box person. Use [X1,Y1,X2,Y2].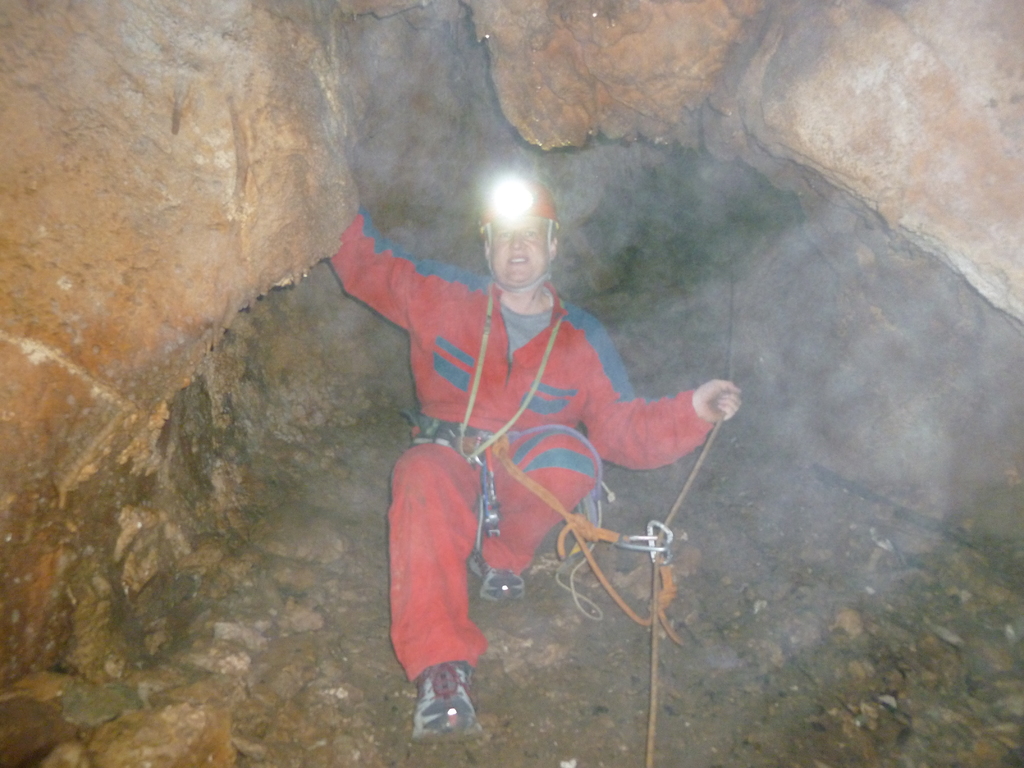
[321,163,741,736].
